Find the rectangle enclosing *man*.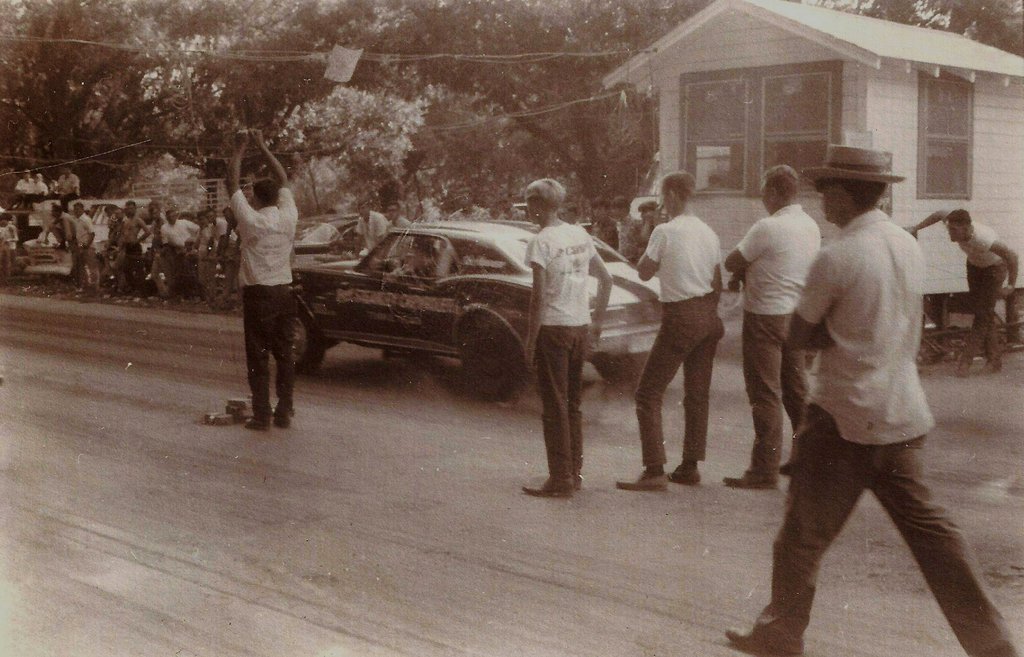
Rect(46, 203, 81, 250).
